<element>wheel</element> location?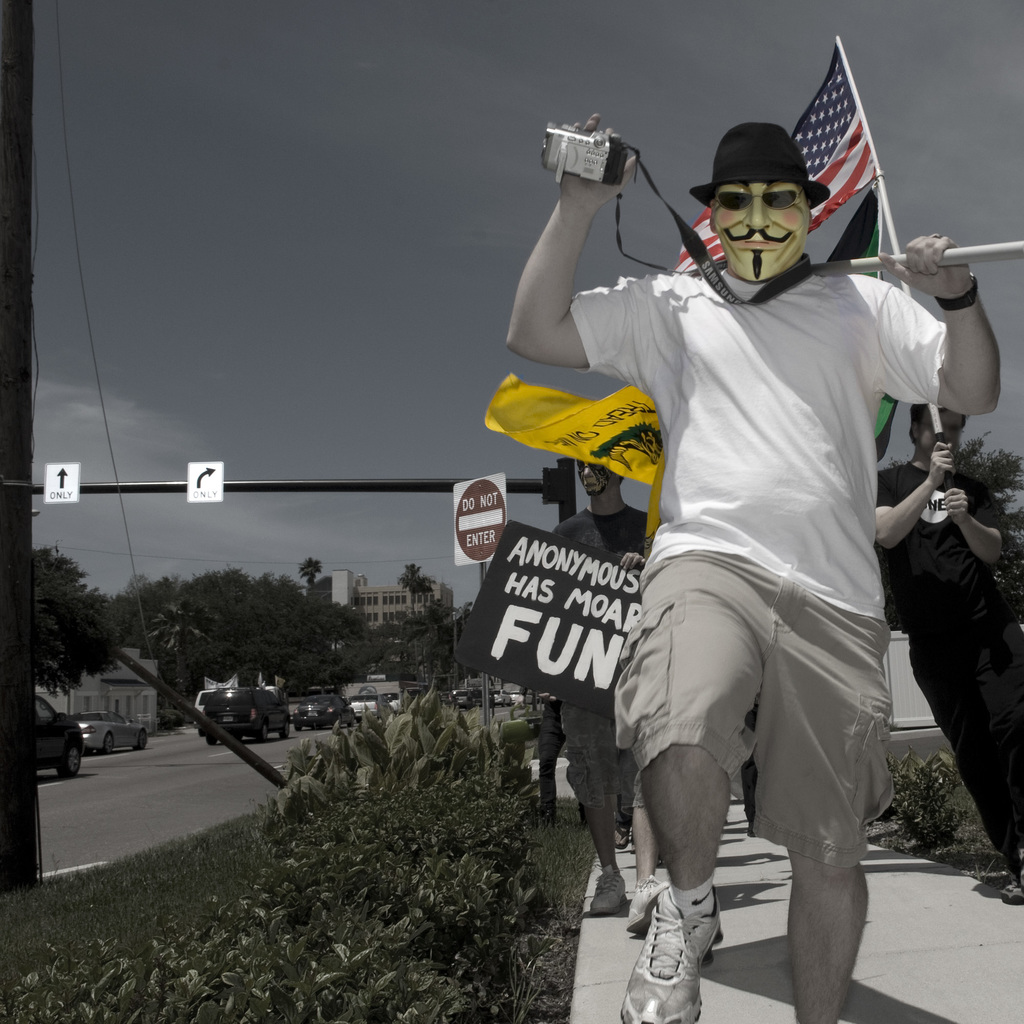
l=108, t=735, r=116, b=756
